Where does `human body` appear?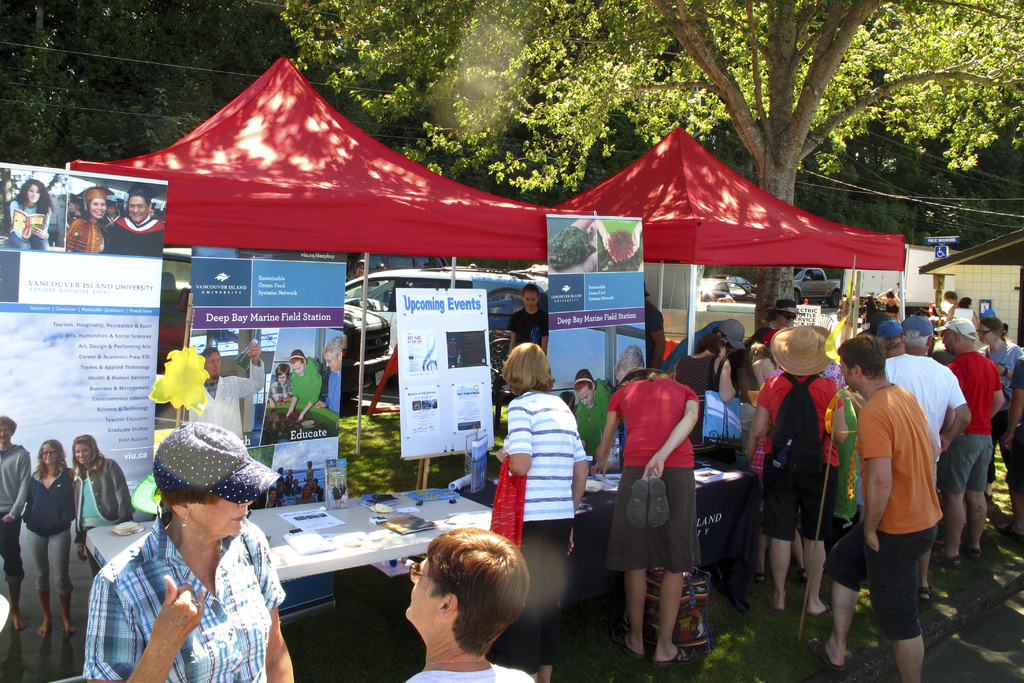
Appears at (593,219,640,267).
